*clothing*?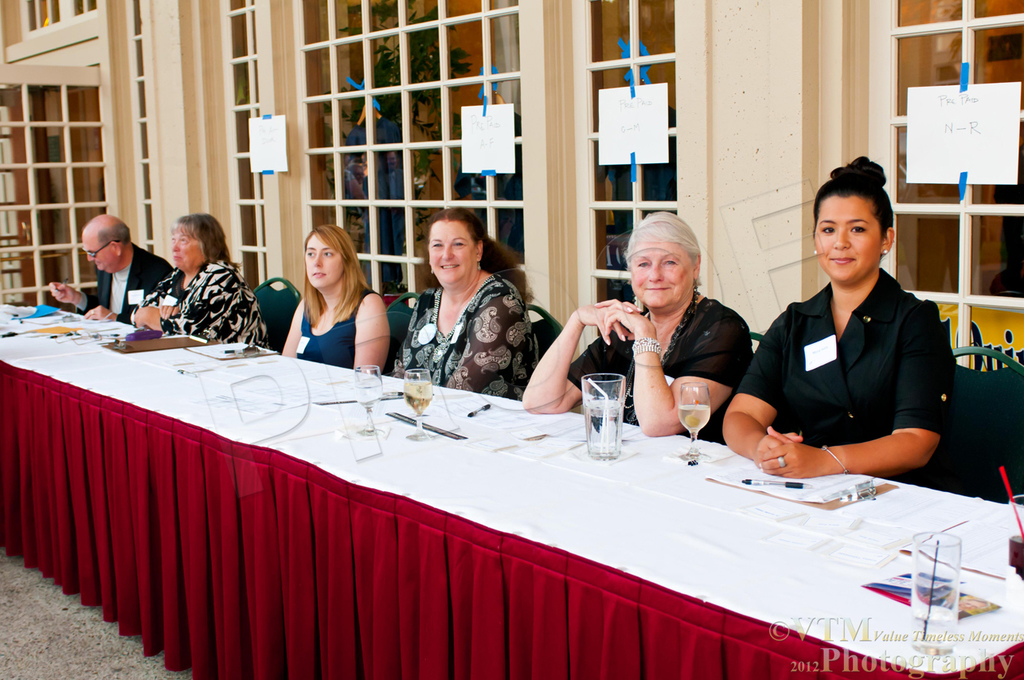
750,233,961,487
